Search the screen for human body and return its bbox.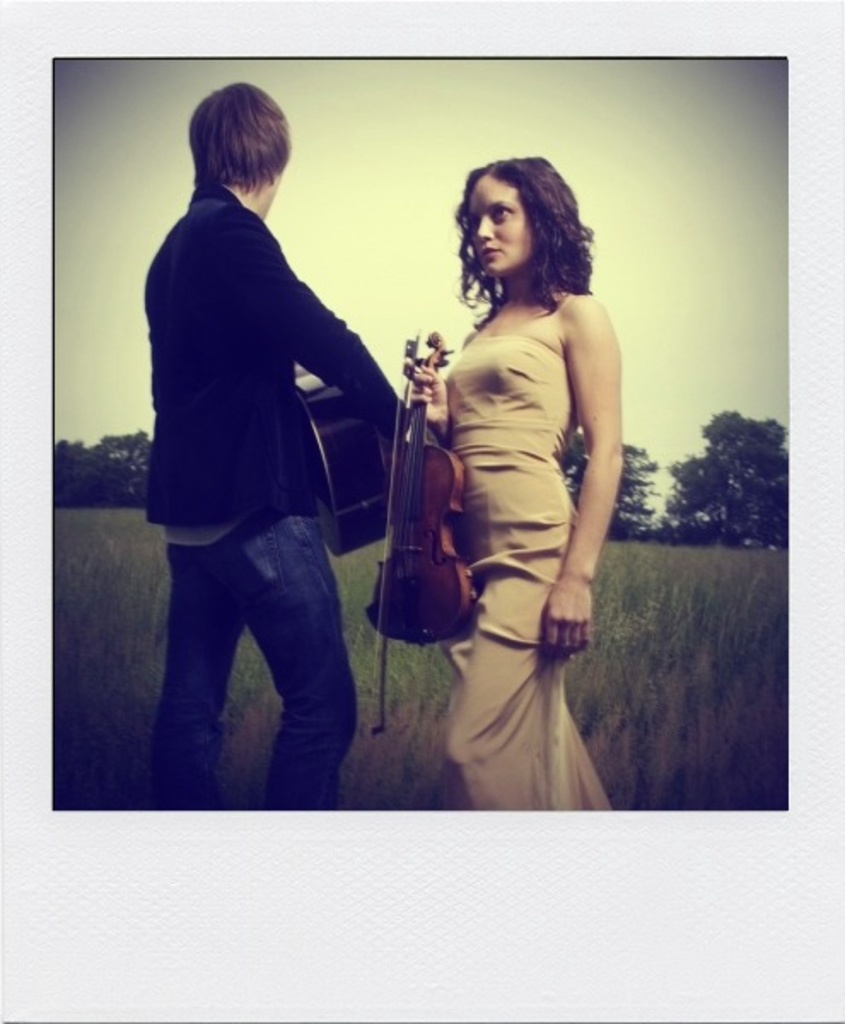
Found: bbox=[128, 169, 408, 806].
